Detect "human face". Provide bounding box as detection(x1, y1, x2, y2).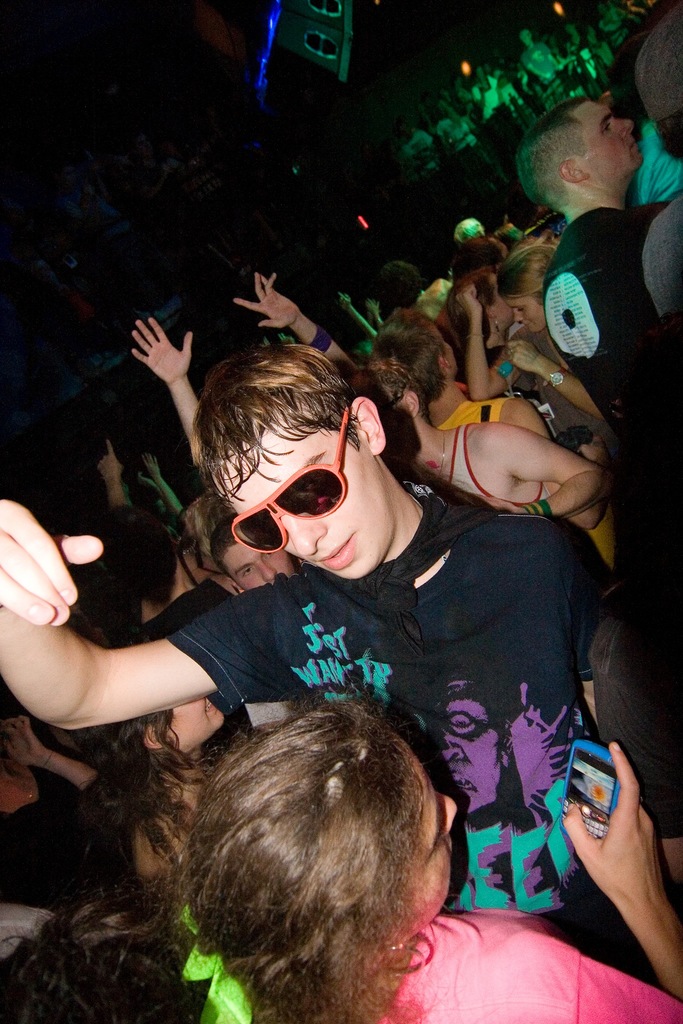
detection(497, 299, 539, 330).
